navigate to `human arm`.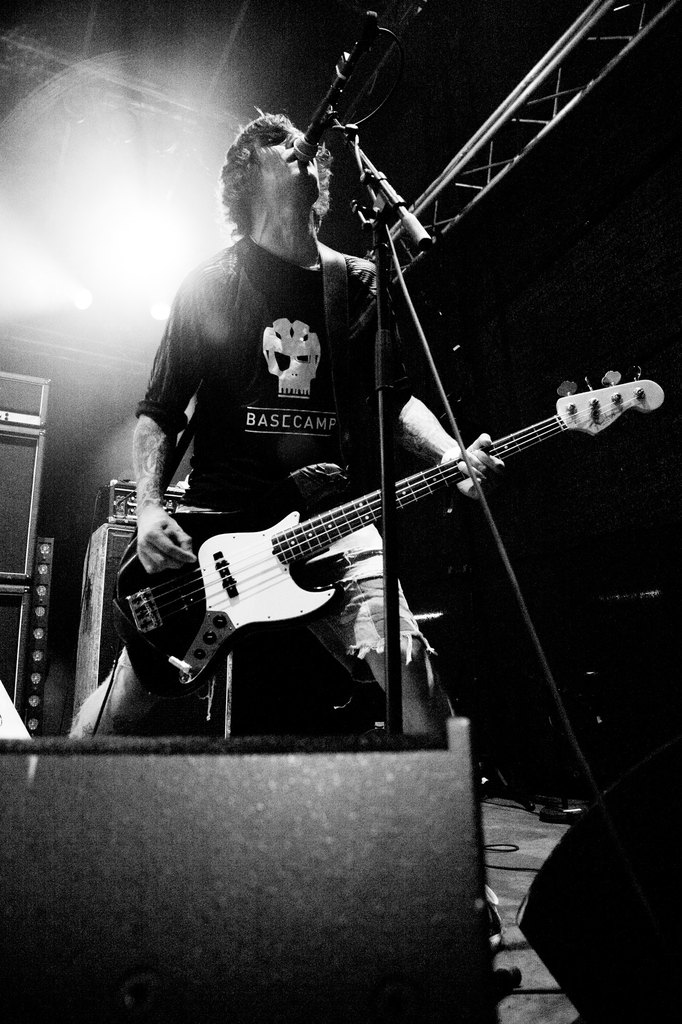
Navigation target: {"left": 407, "top": 359, "right": 510, "bottom": 502}.
